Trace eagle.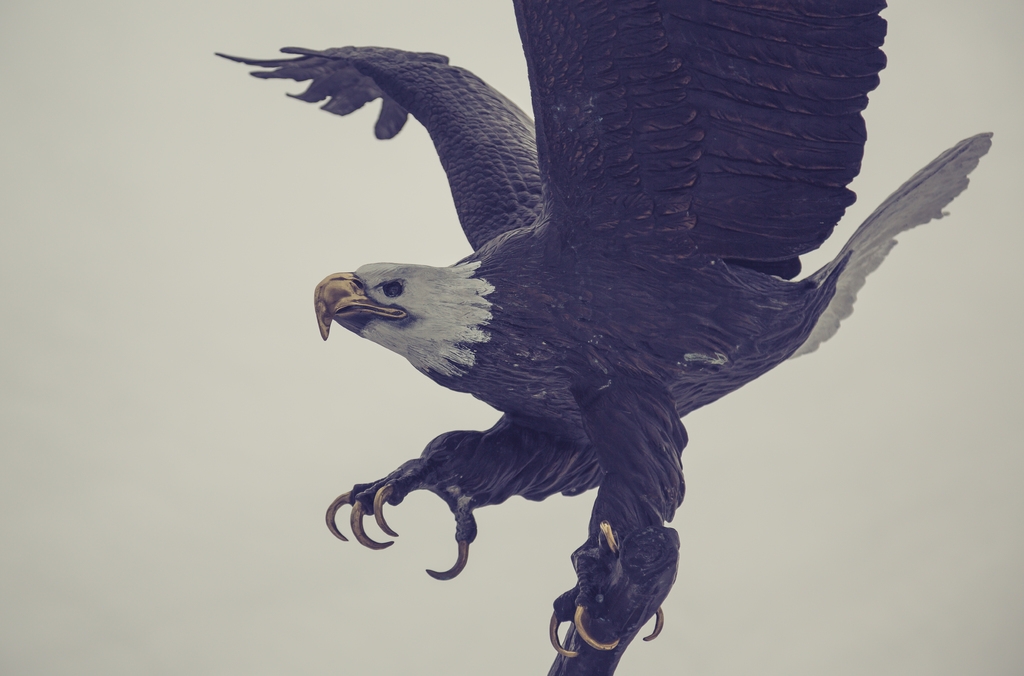
Traced to select_region(207, 0, 1020, 654).
